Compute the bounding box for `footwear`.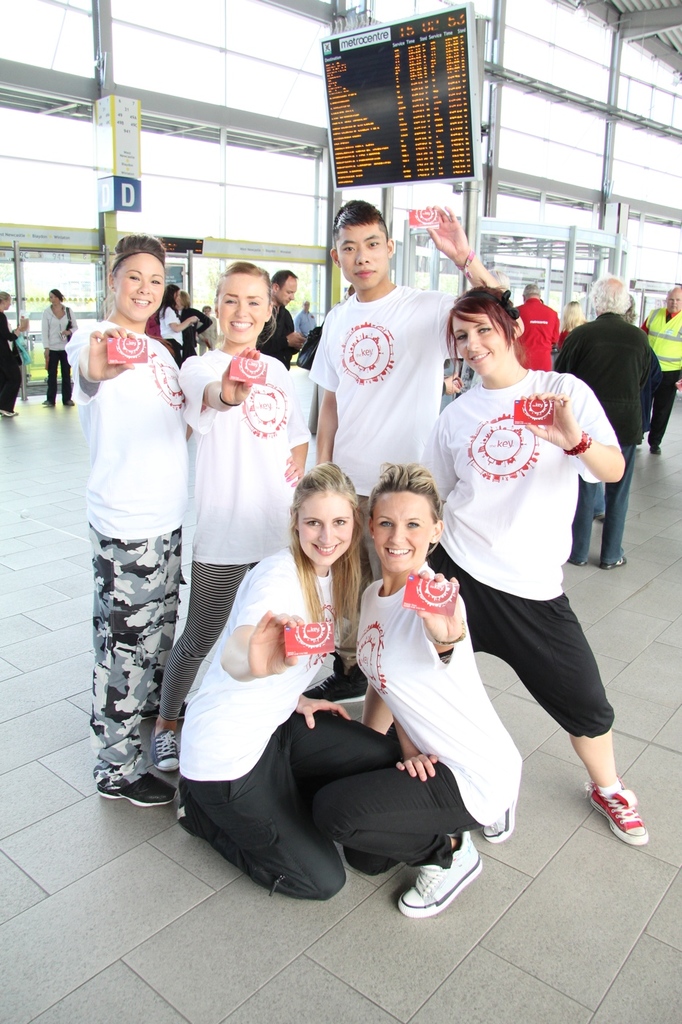
[left=569, top=561, right=584, bottom=568].
